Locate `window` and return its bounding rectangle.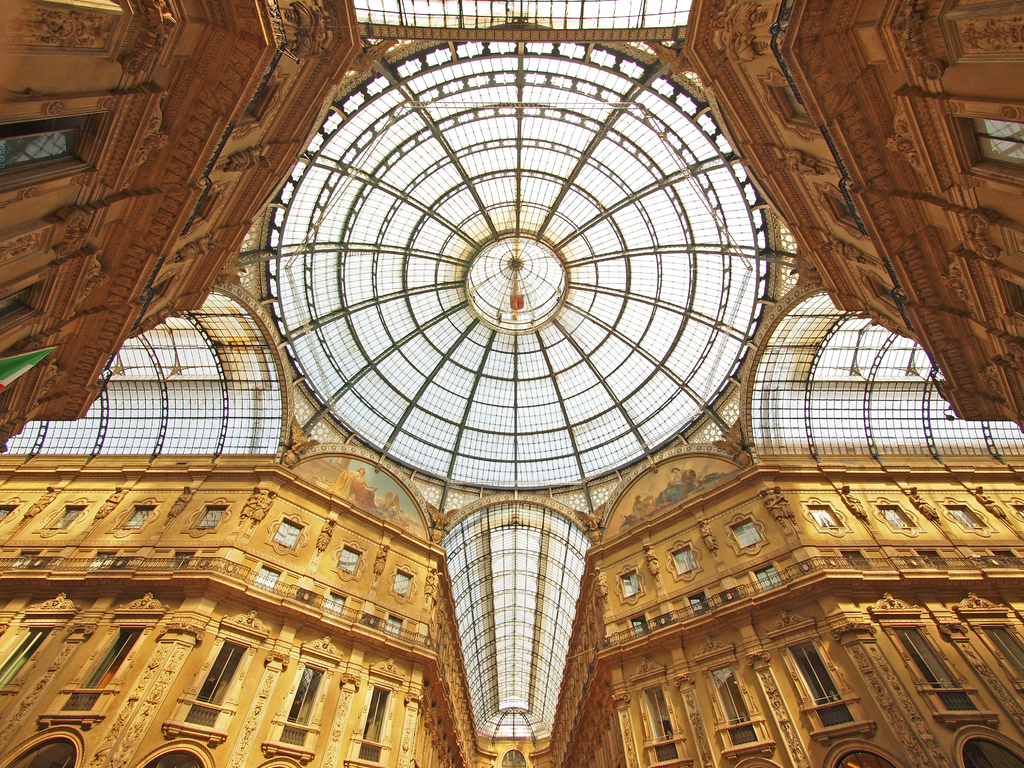
(812,187,866,237).
